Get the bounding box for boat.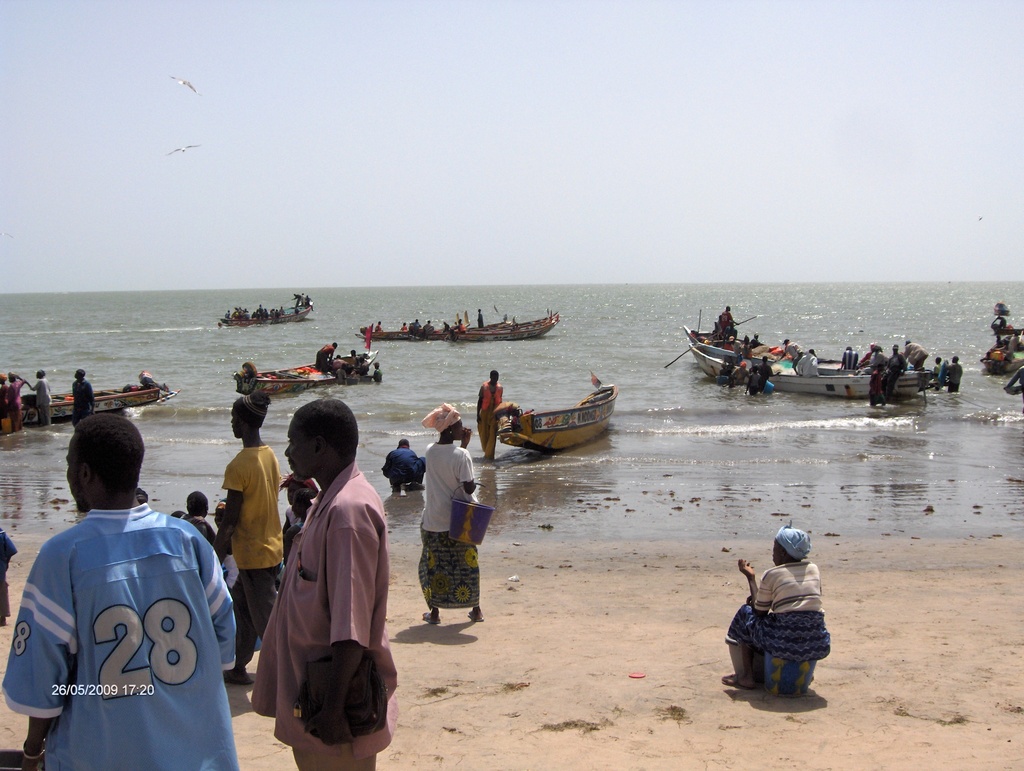
{"x1": 0, "y1": 371, "x2": 162, "y2": 432}.
